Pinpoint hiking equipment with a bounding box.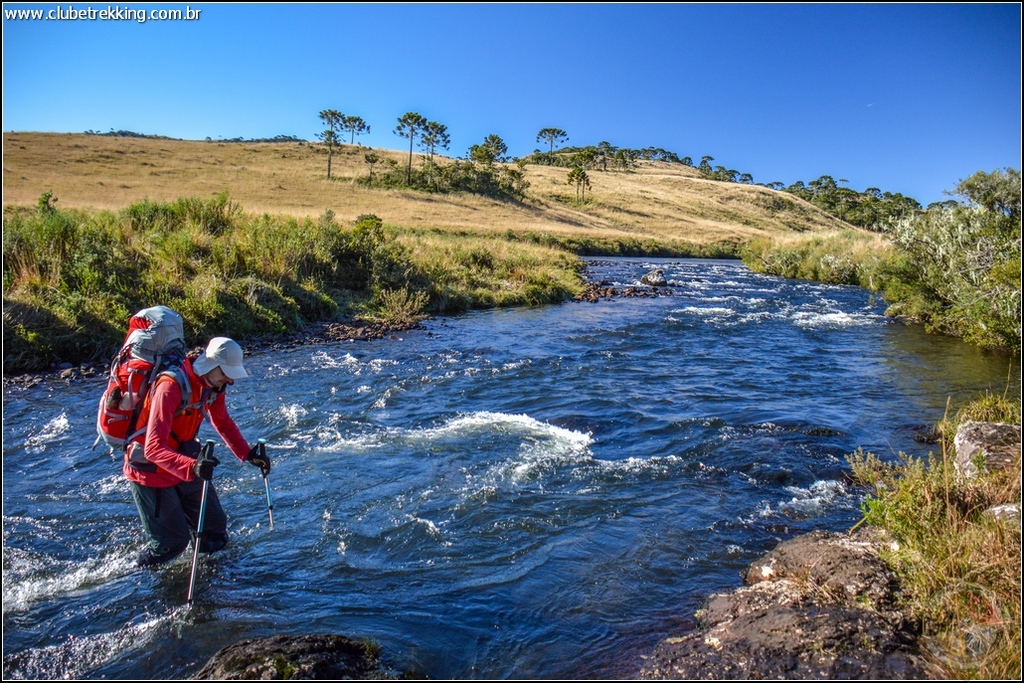
x1=85, y1=308, x2=220, y2=466.
